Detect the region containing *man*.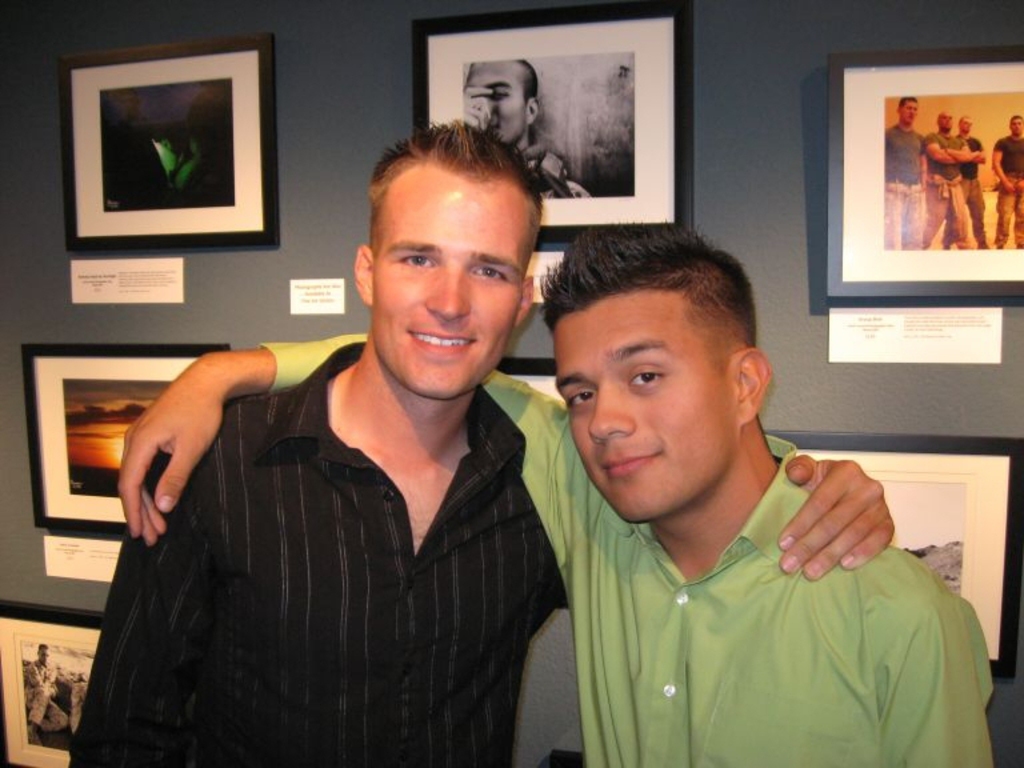
l=877, t=87, r=927, b=259.
